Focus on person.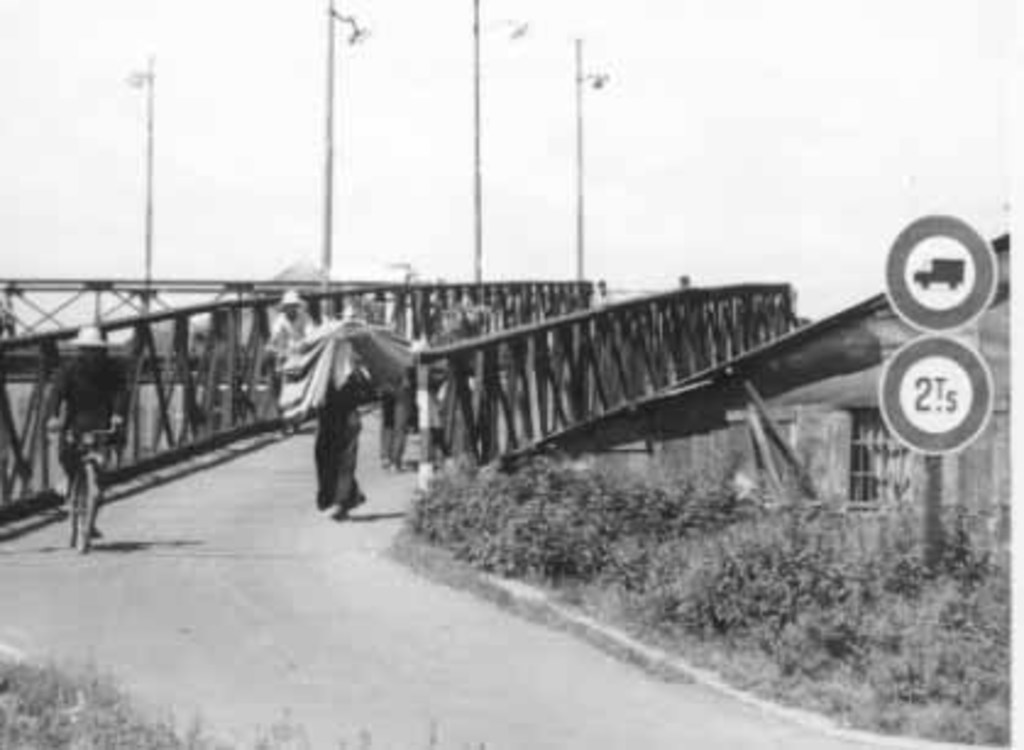
Focused at <box>293,320,389,513</box>.
